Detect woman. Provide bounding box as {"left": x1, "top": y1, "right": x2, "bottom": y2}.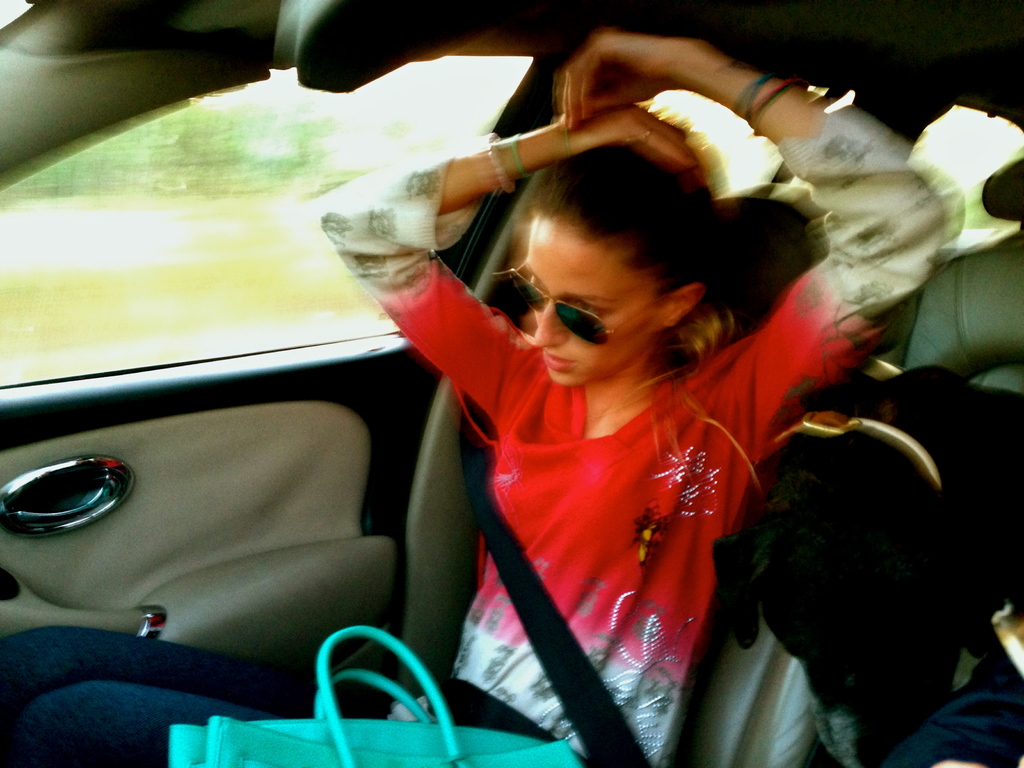
{"left": 0, "top": 27, "right": 957, "bottom": 767}.
